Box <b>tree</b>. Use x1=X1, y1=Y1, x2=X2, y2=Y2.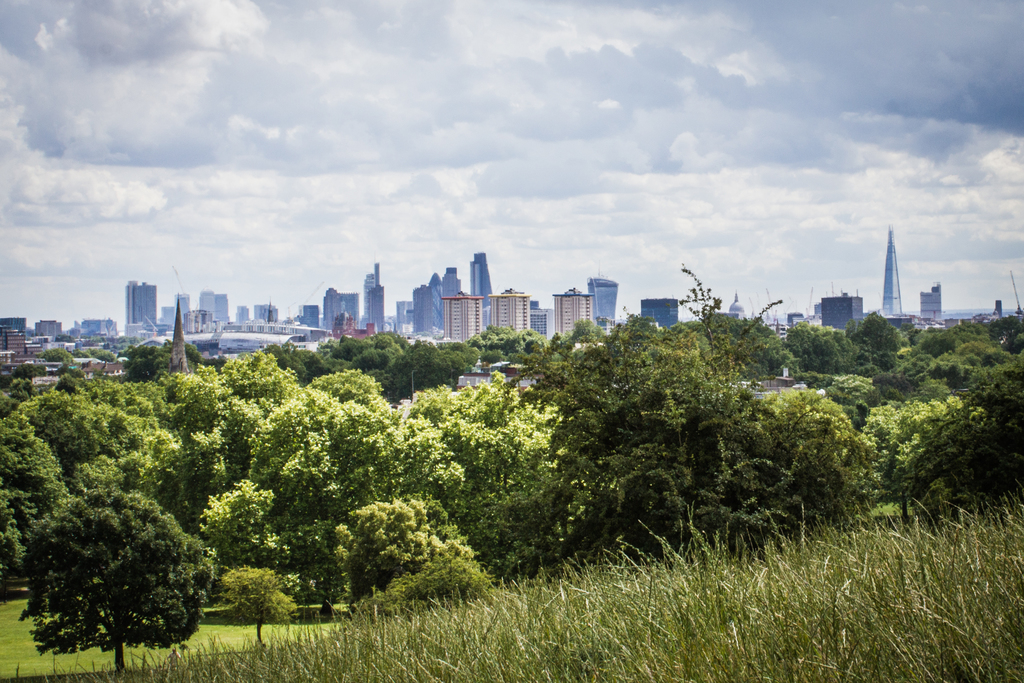
x1=288, y1=335, x2=335, y2=388.
